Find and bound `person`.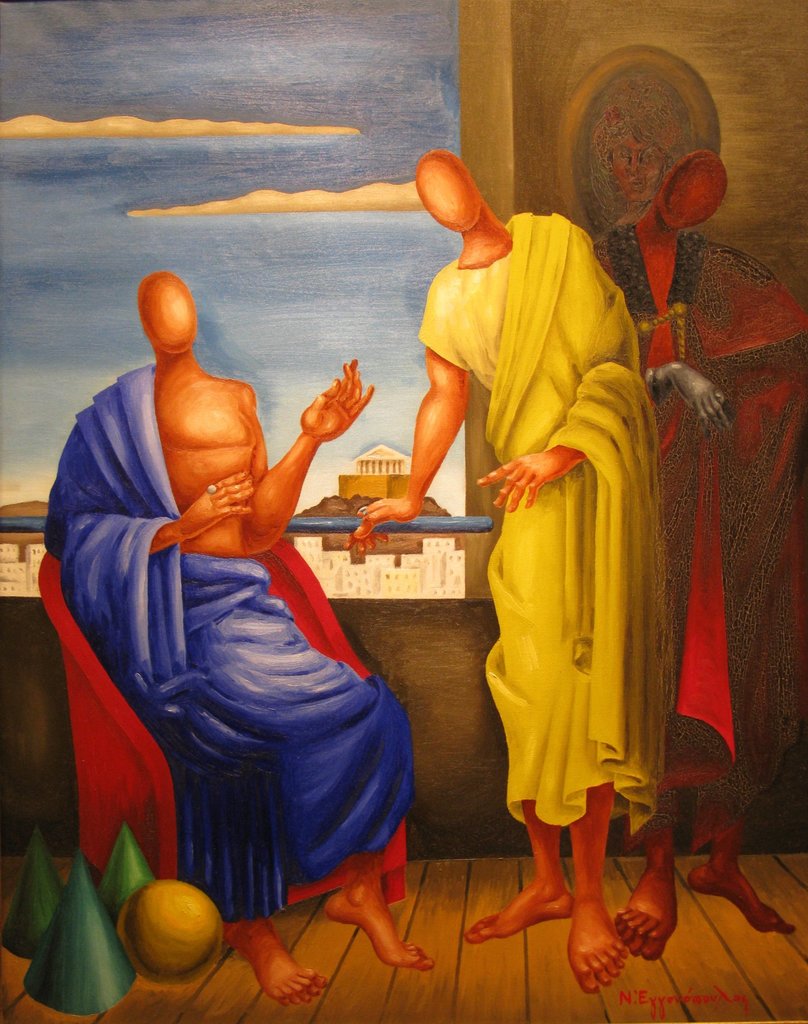
Bound: 583 147 805 977.
